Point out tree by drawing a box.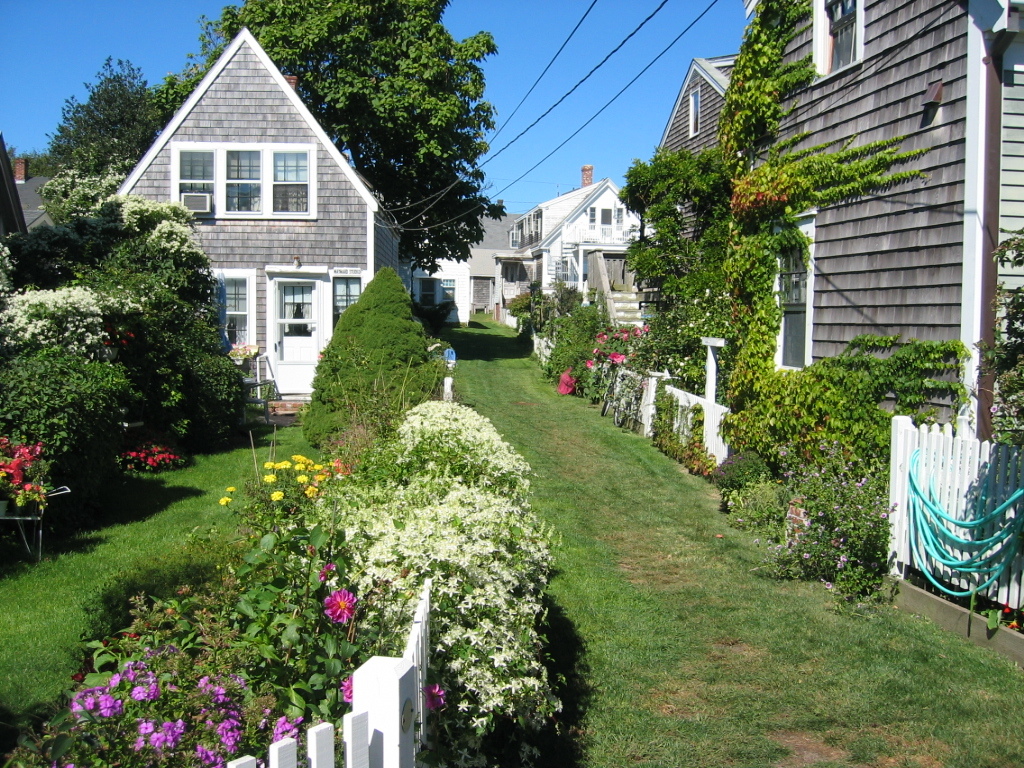
[0, 184, 274, 560].
